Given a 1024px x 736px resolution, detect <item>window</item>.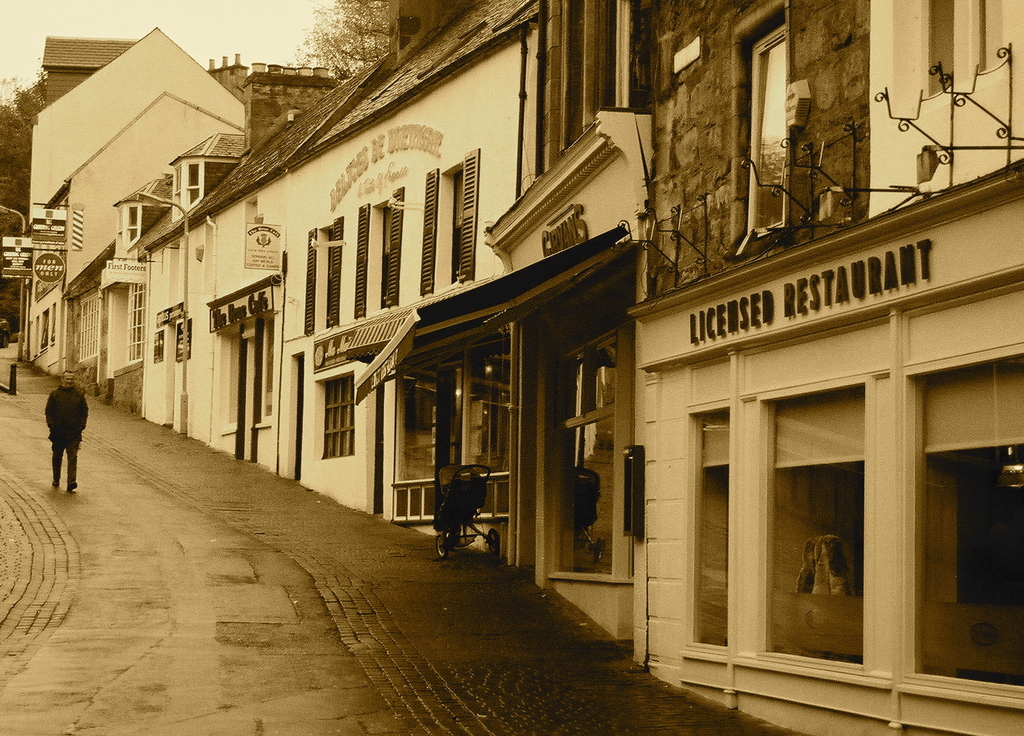
[318,370,359,464].
